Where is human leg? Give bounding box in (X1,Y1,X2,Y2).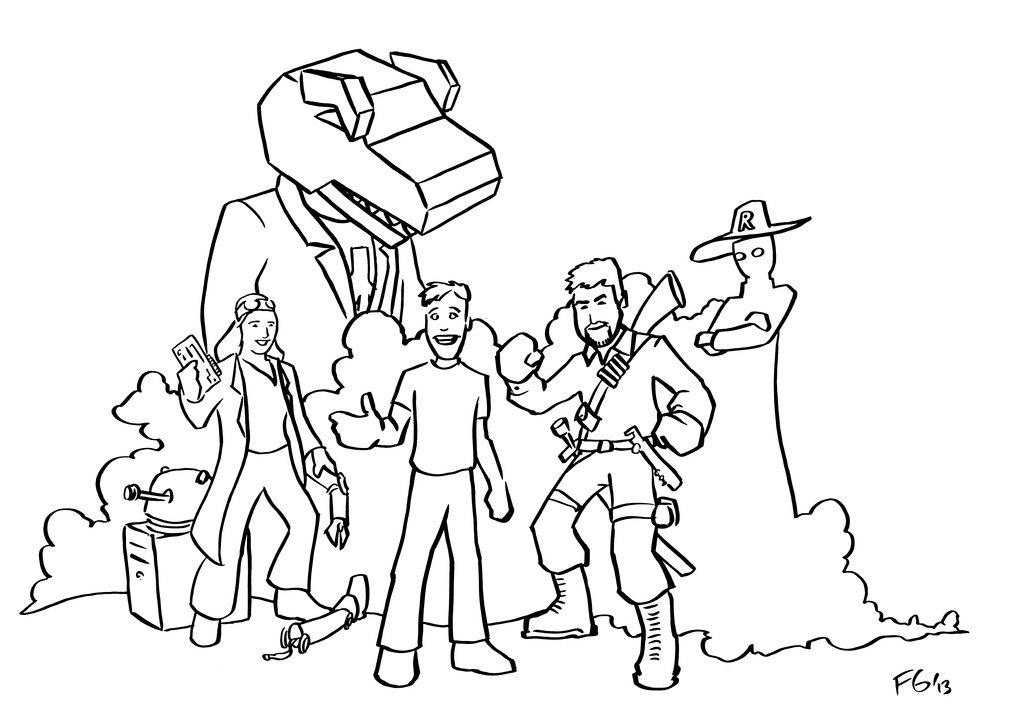
(188,449,261,646).
